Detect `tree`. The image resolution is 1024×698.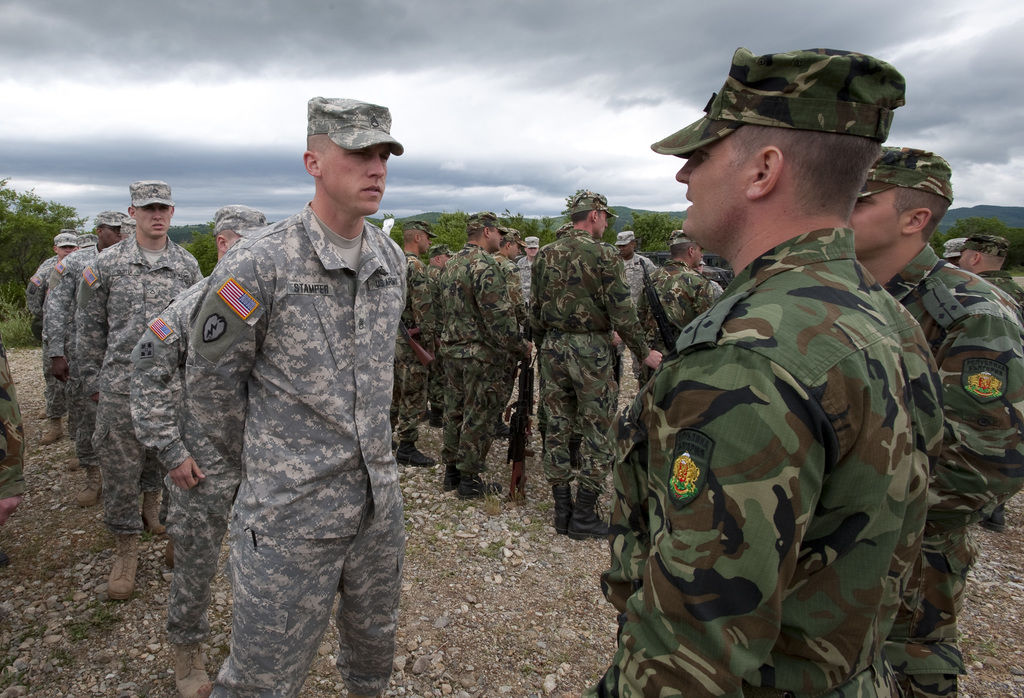
426:204:545:259.
